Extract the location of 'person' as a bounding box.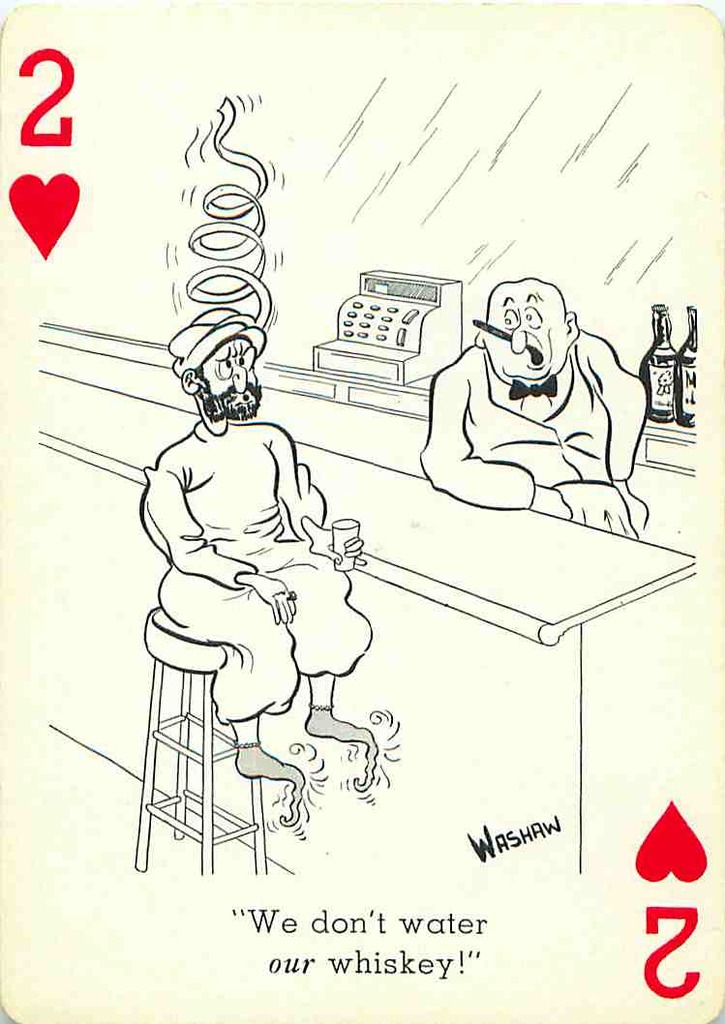
box(417, 282, 658, 546).
